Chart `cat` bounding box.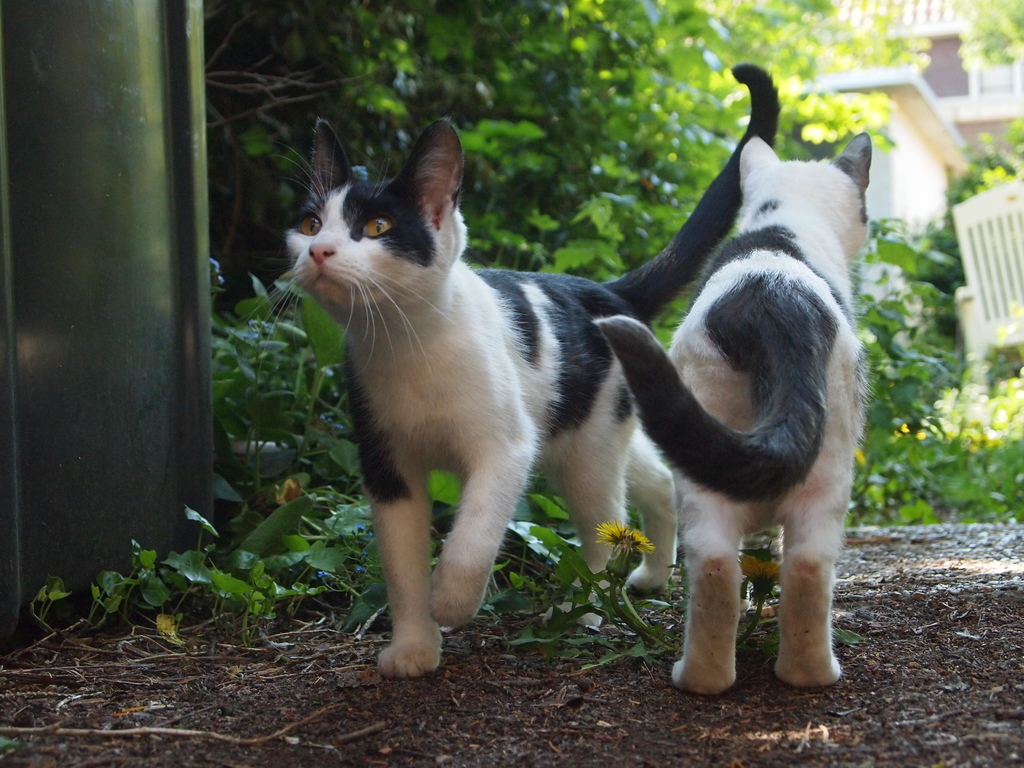
Charted: pyautogui.locateOnScreen(269, 65, 779, 696).
